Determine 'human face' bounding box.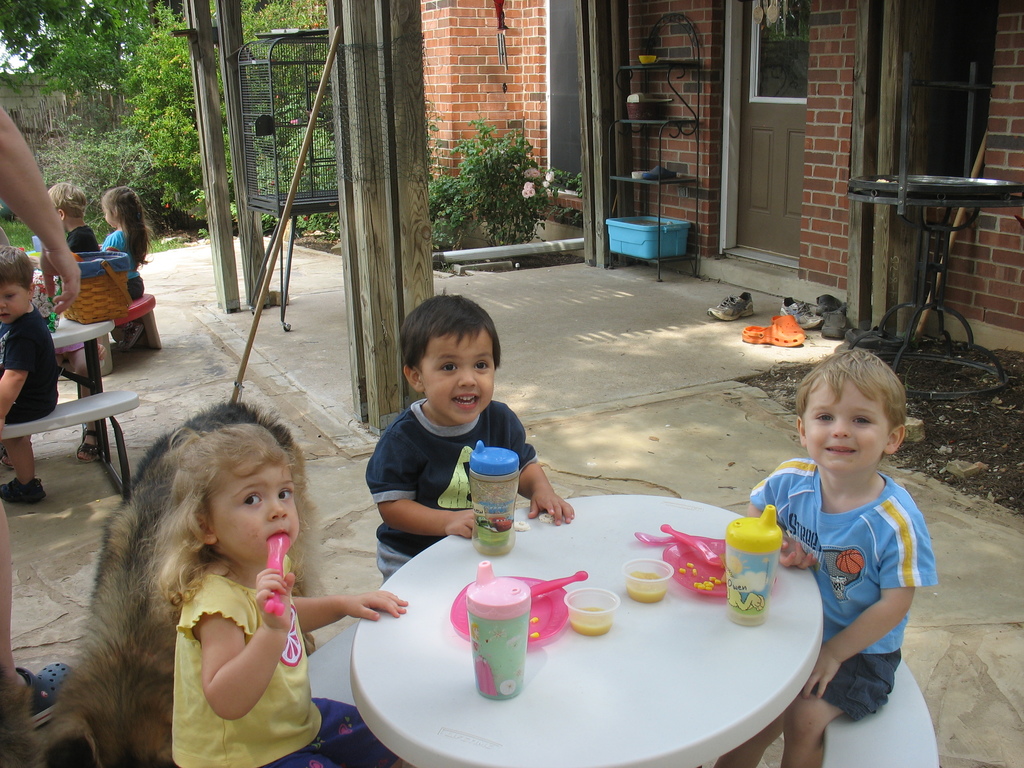
Determined: x1=4 y1=285 x2=25 y2=324.
